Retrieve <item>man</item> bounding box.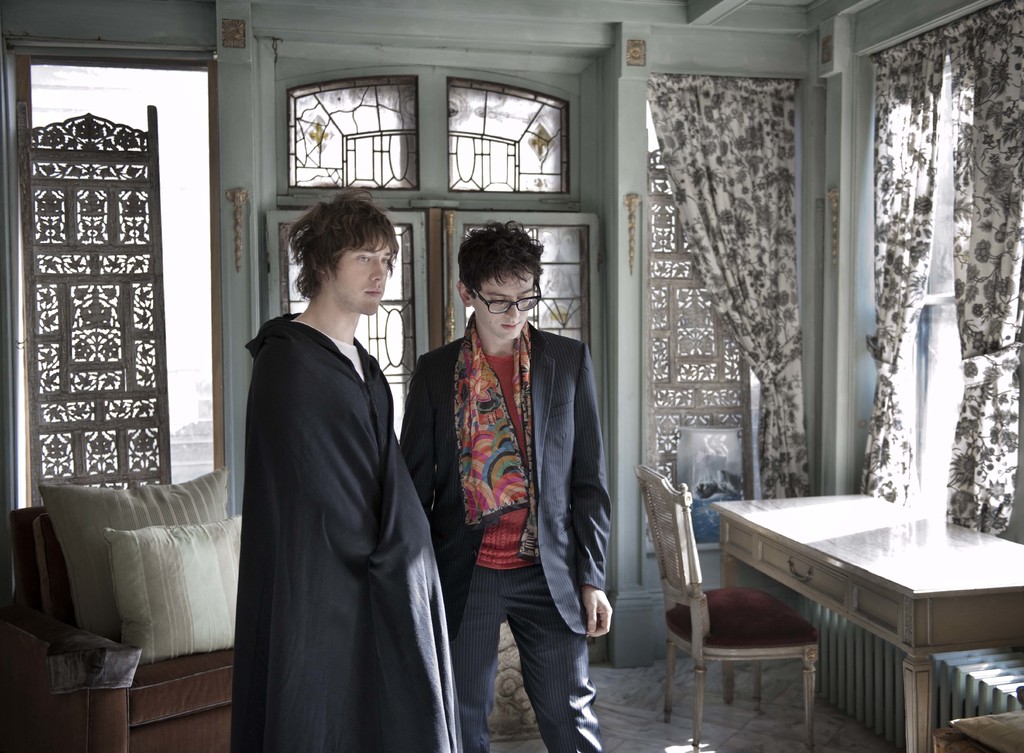
Bounding box: (220, 202, 436, 748).
